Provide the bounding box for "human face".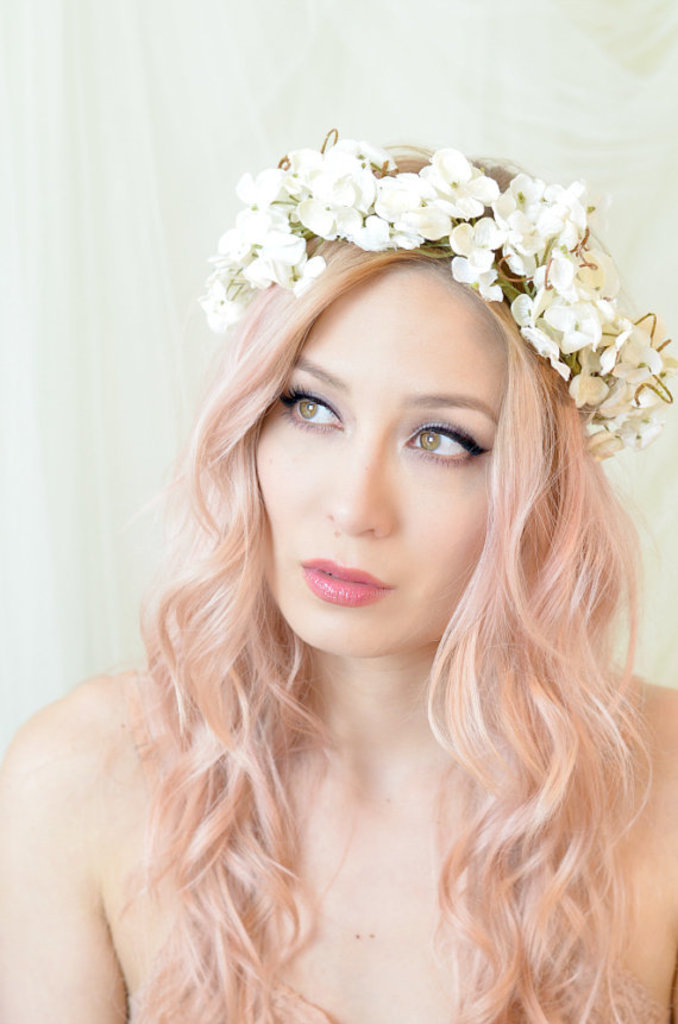
x1=258 y1=276 x2=494 y2=660.
